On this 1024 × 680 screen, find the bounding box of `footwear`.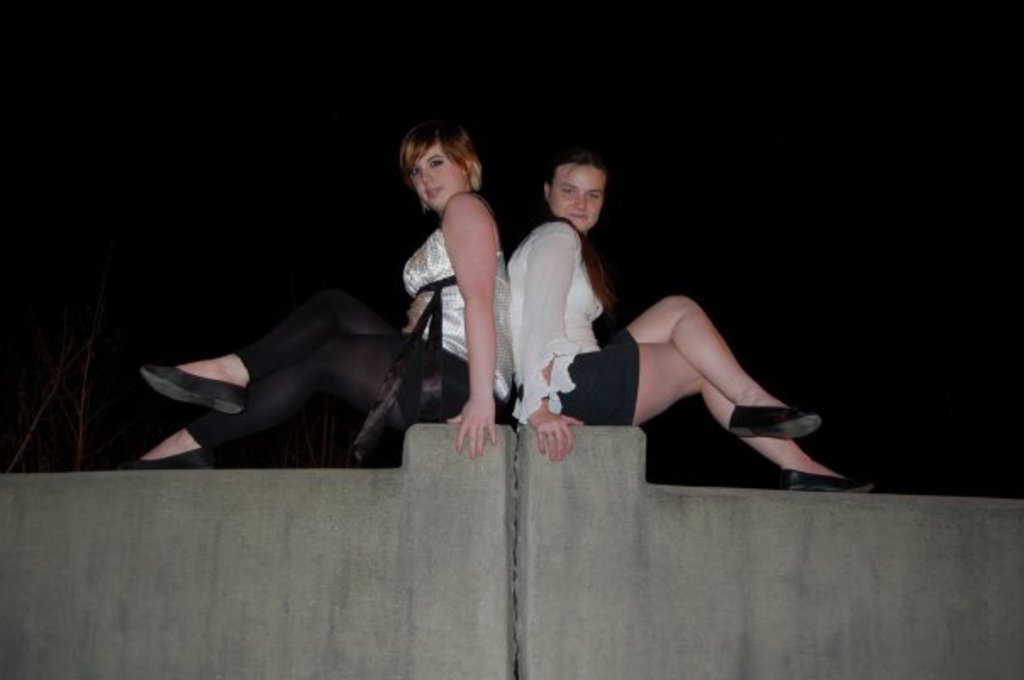
Bounding box: (x1=139, y1=365, x2=253, y2=410).
